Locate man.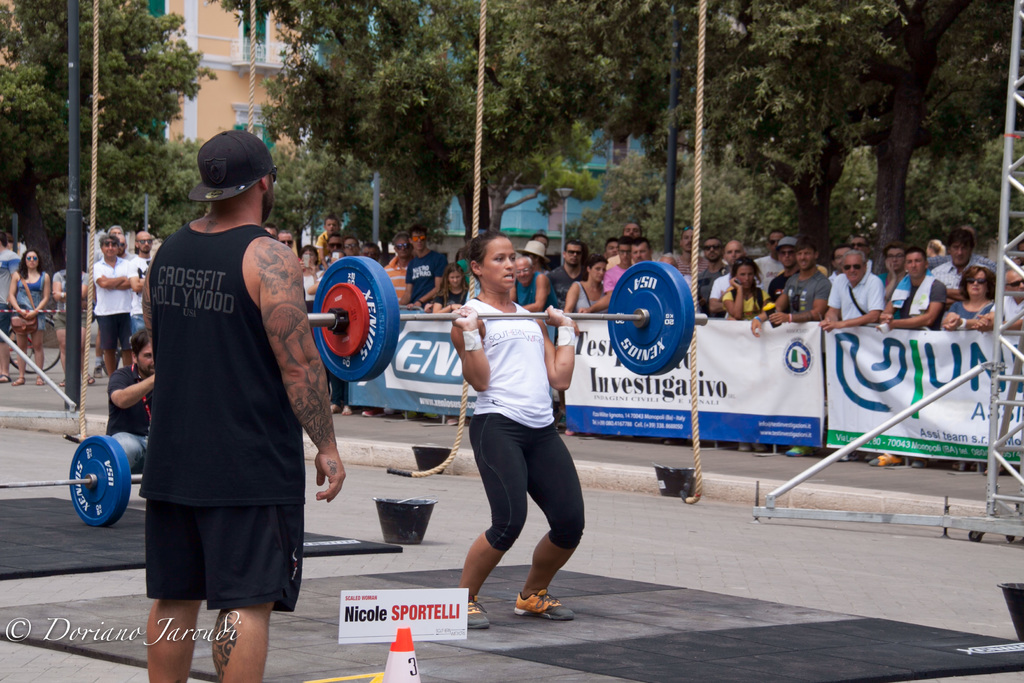
Bounding box: {"left": 383, "top": 233, "right": 417, "bottom": 297}.
